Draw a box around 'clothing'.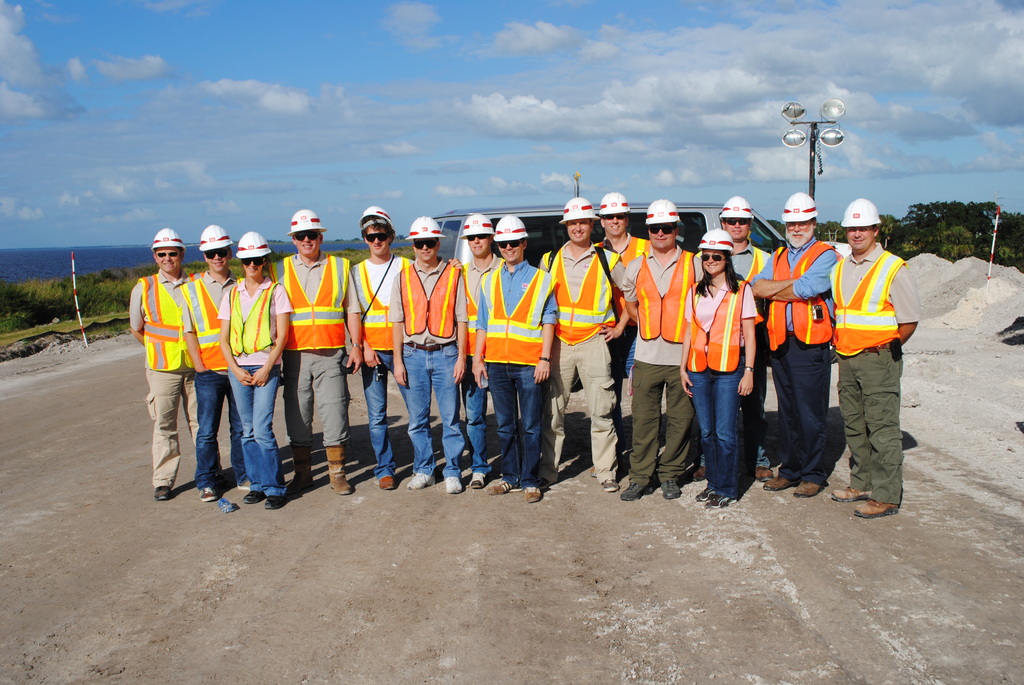
(x1=460, y1=258, x2=517, y2=479).
